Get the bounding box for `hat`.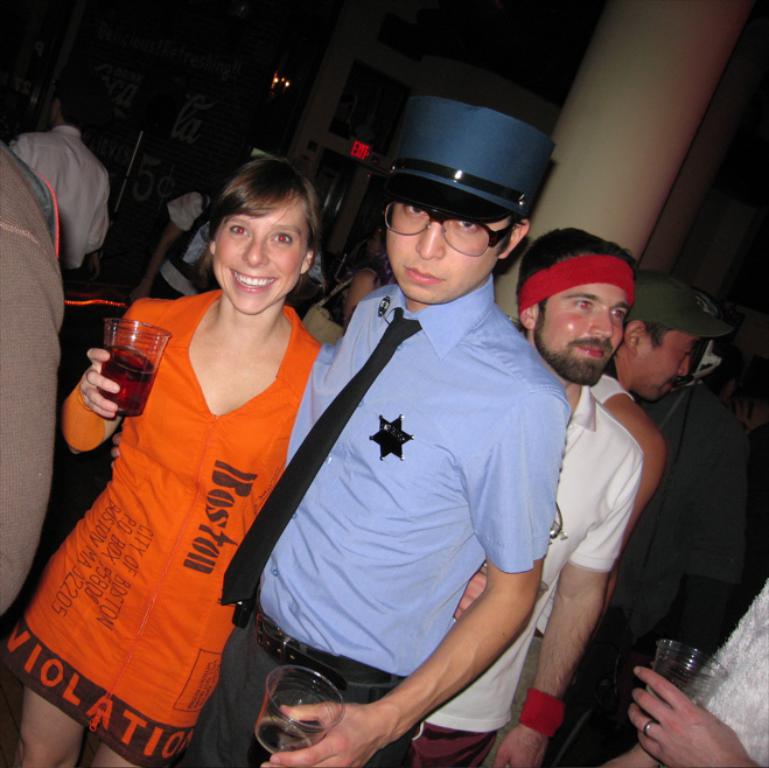
(372,96,557,224).
